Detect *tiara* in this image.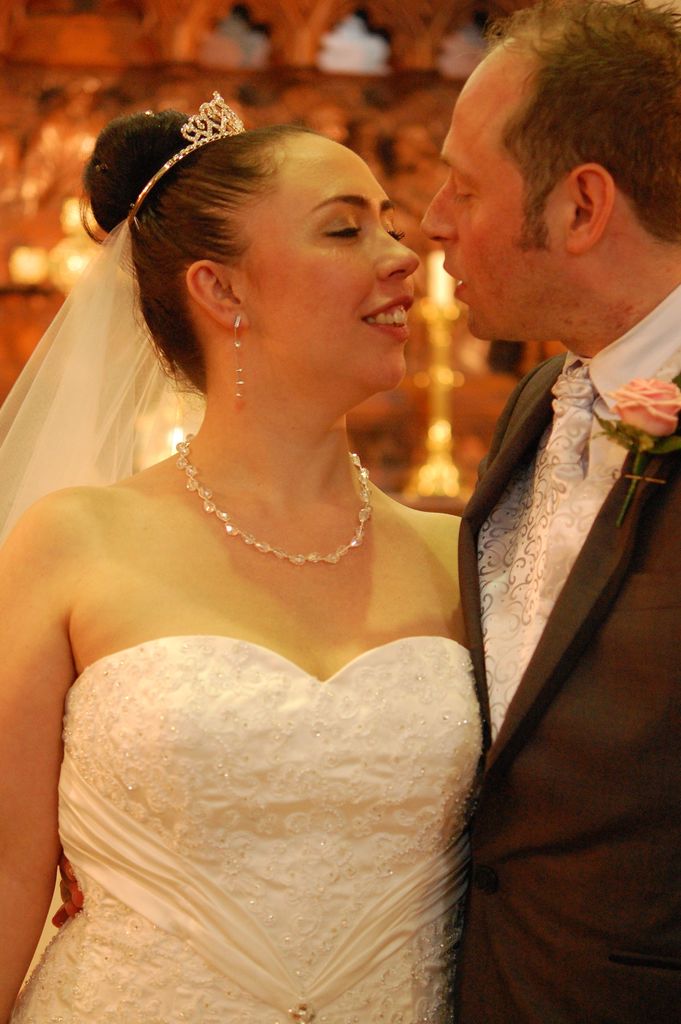
Detection: 124 94 240 225.
